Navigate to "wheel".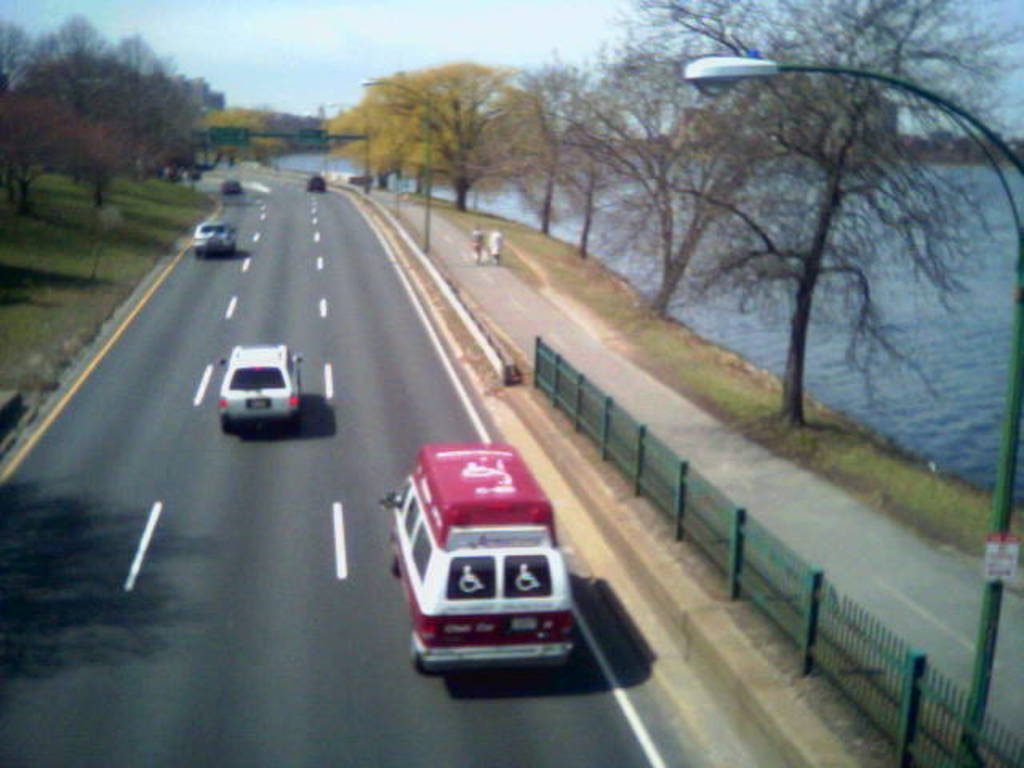
Navigation target: [410, 650, 422, 672].
